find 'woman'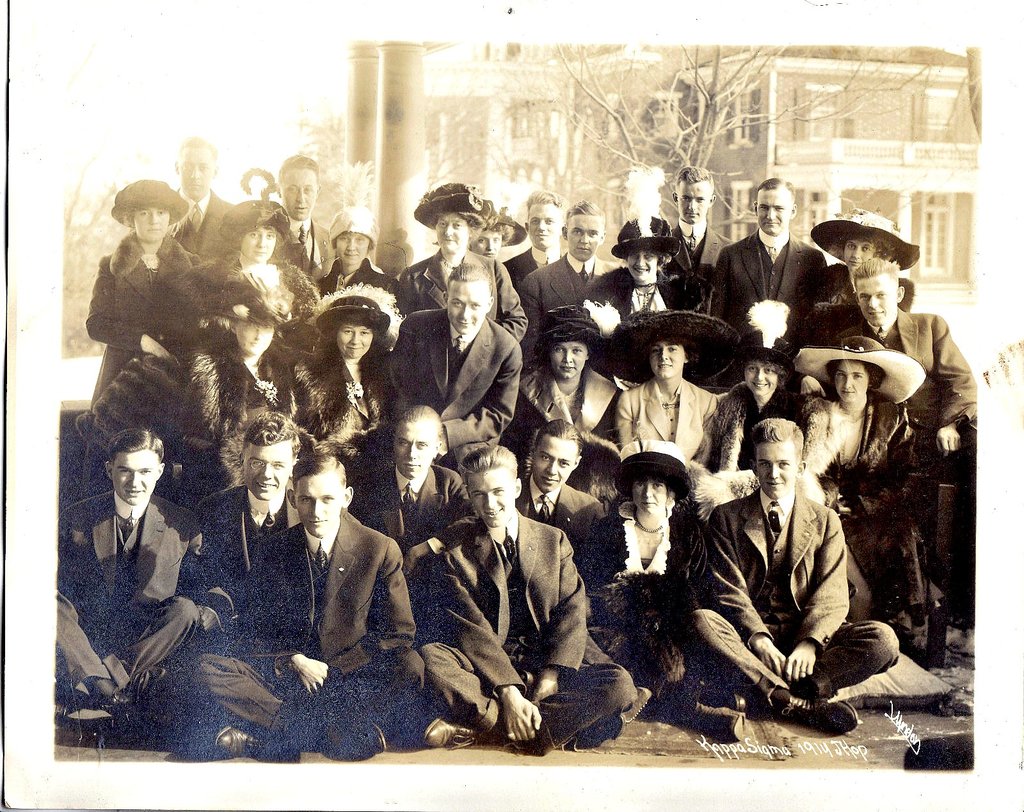
rect(576, 476, 746, 740)
